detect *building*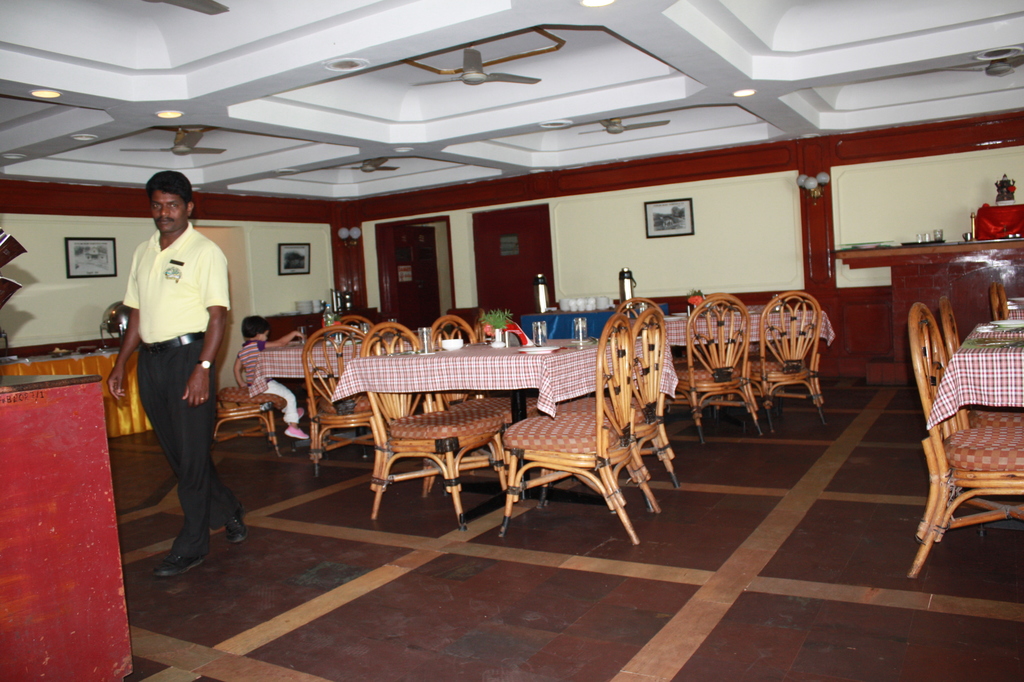
[x1=0, y1=0, x2=1023, y2=681]
